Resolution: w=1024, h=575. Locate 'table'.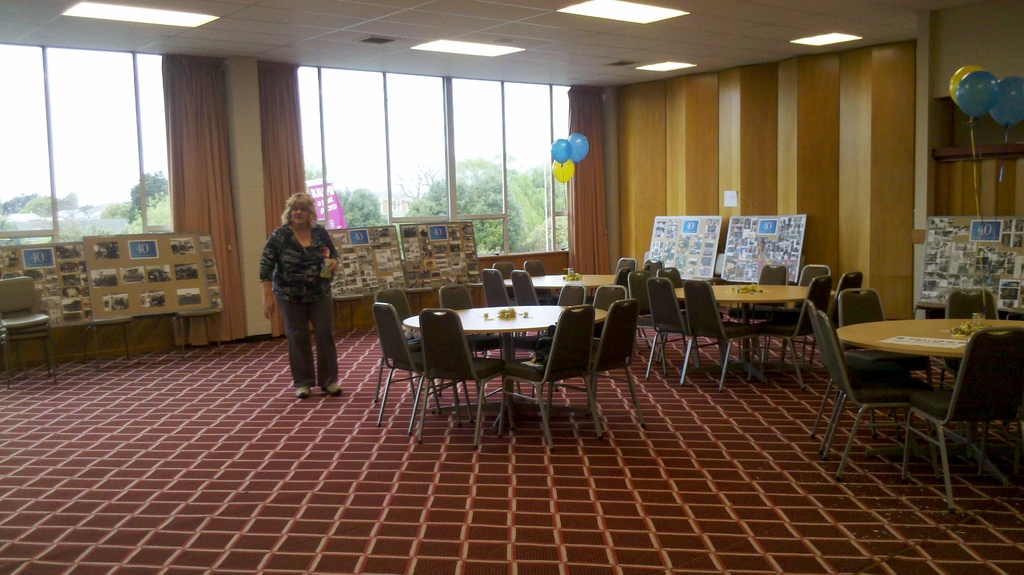
detection(401, 304, 611, 430).
